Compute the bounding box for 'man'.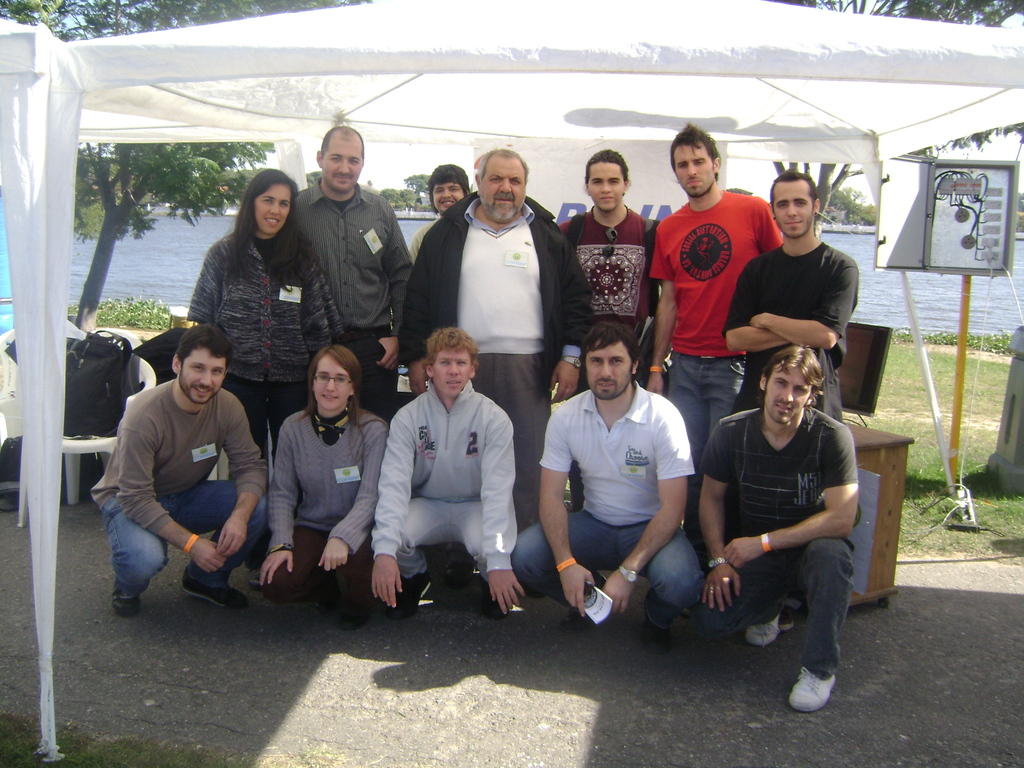
(640,124,787,476).
